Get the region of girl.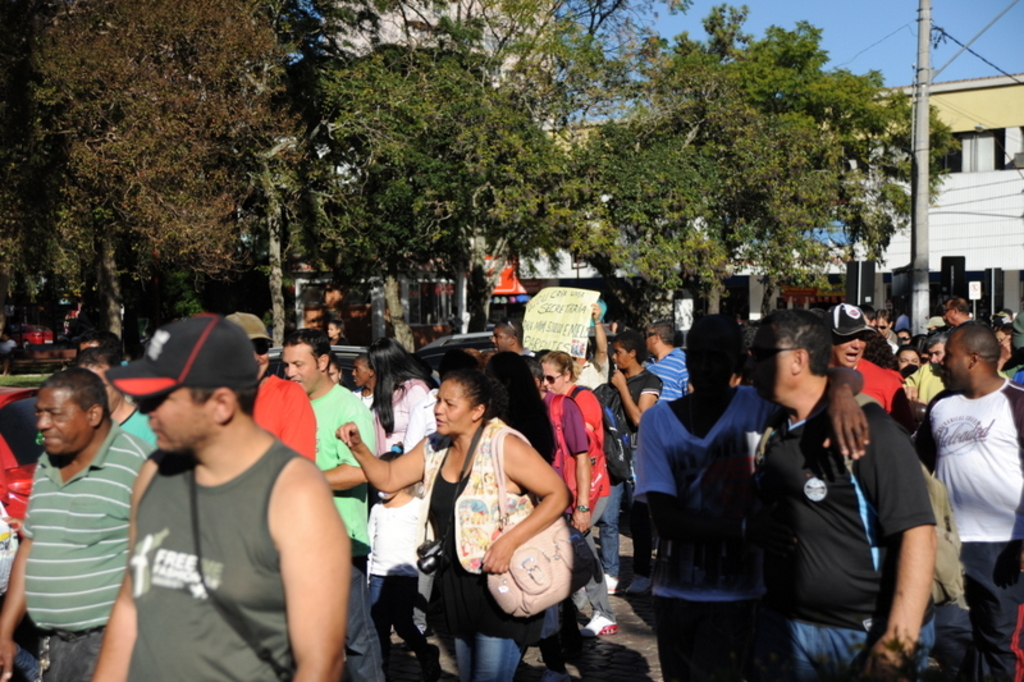
locate(362, 436, 433, 681).
